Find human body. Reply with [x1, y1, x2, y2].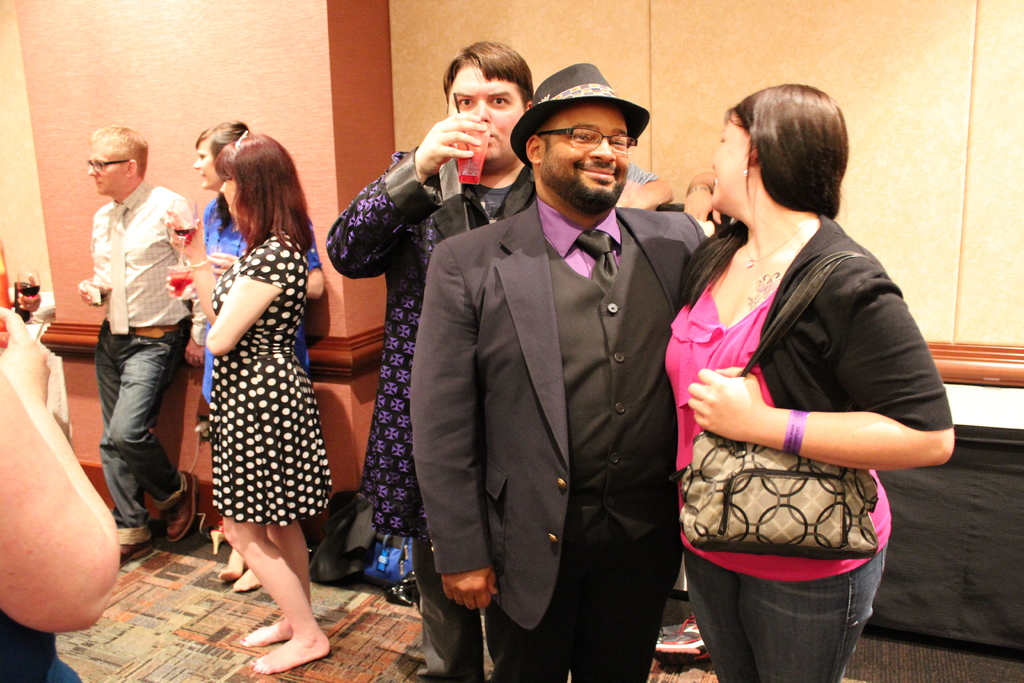
[324, 114, 540, 682].
